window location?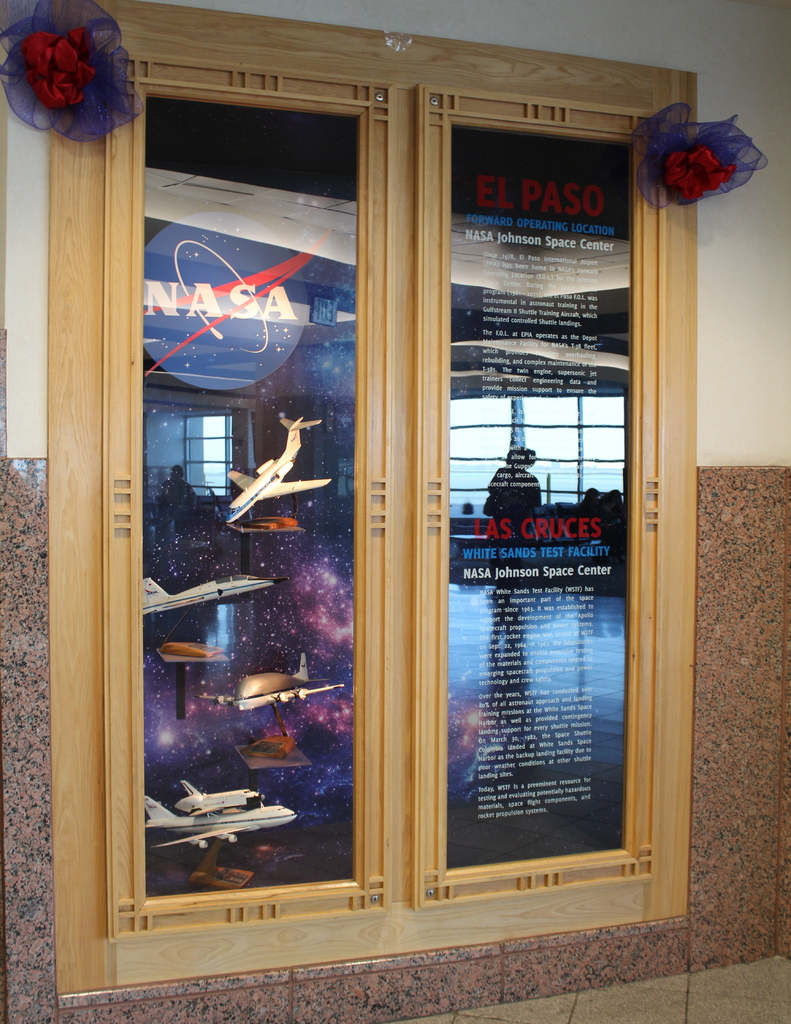
bbox(47, 0, 701, 1007)
